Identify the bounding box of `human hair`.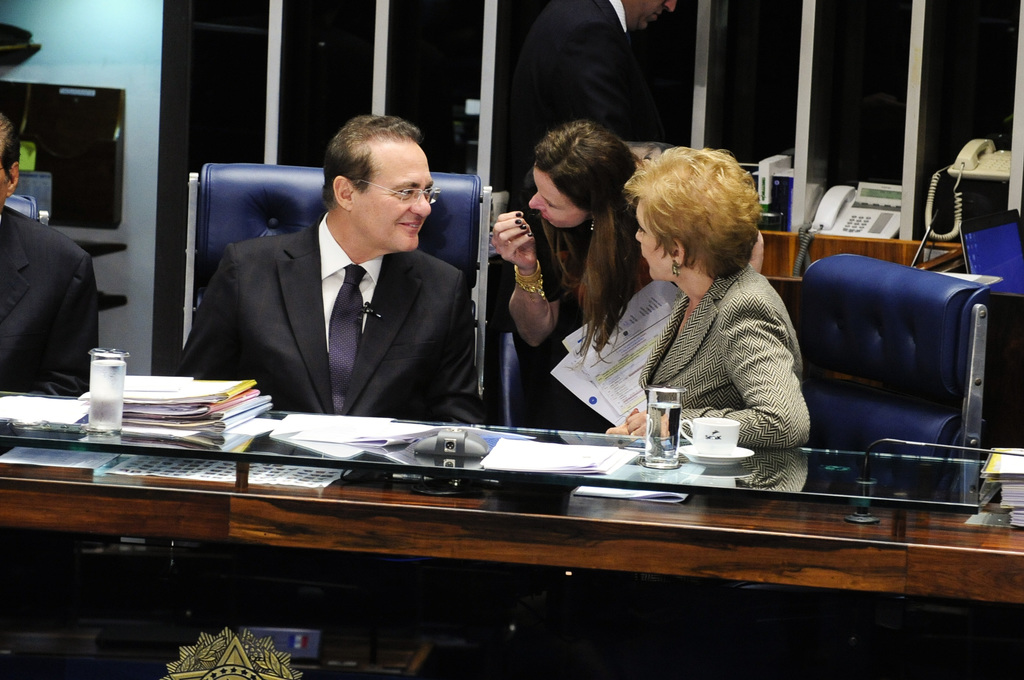
locate(525, 119, 650, 366).
